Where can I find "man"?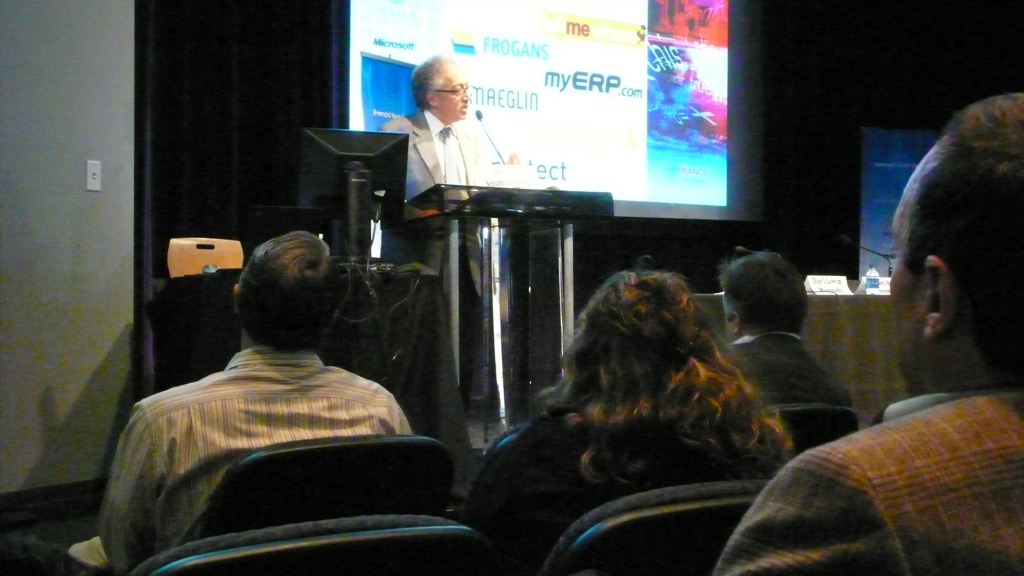
You can find it at {"left": 723, "top": 247, "right": 861, "bottom": 458}.
